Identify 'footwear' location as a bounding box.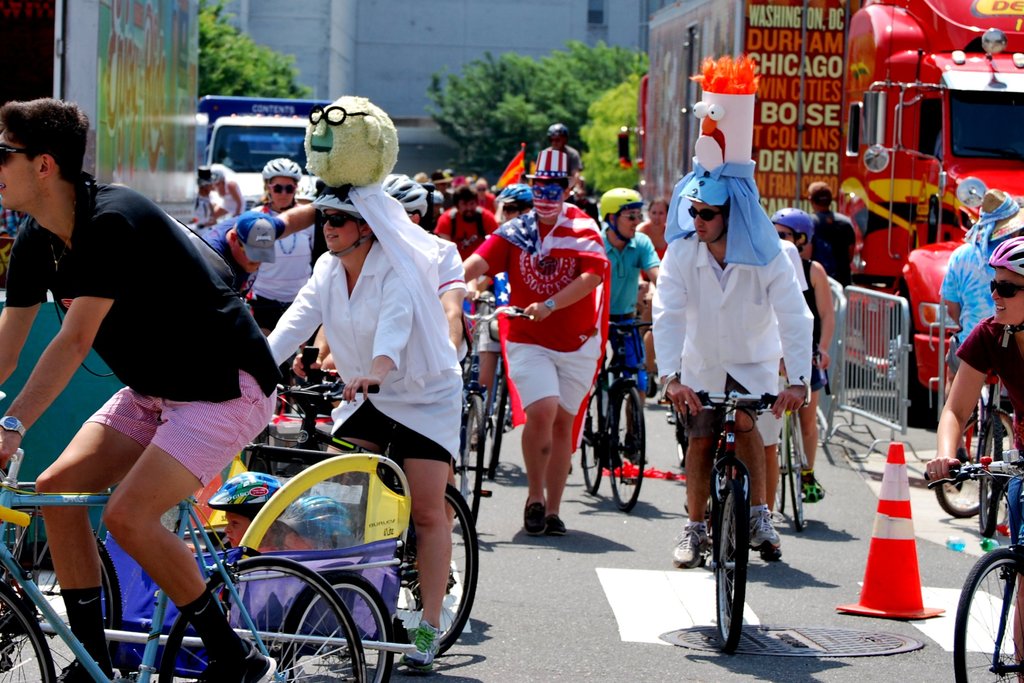
box=[547, 514, 569, 538].
